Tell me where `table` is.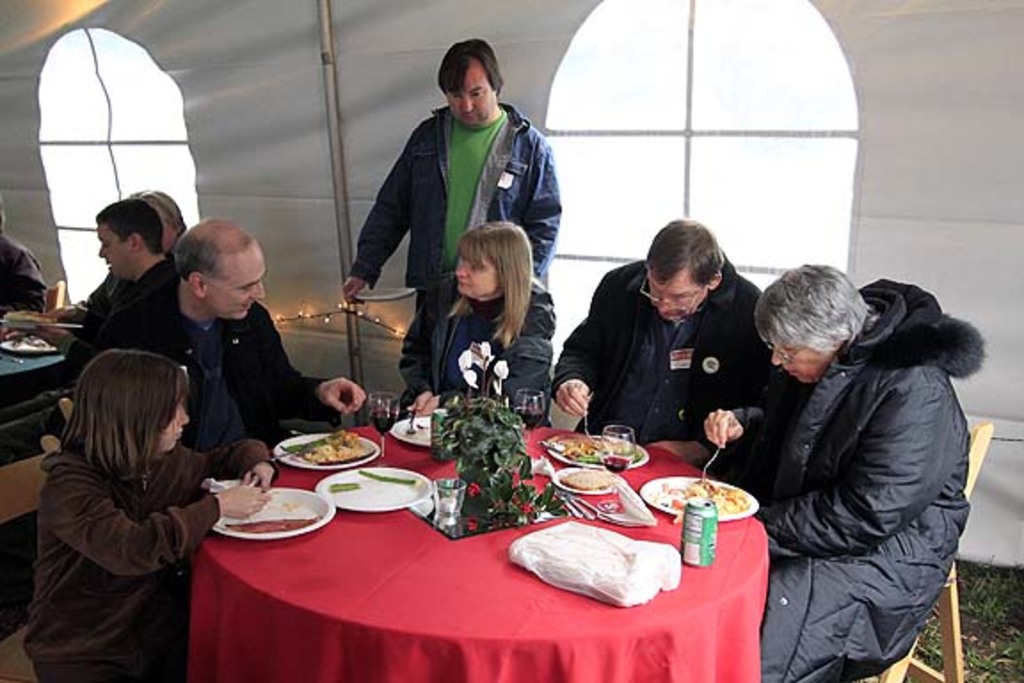
`table` is at box=[156, 411, 784, 678].
